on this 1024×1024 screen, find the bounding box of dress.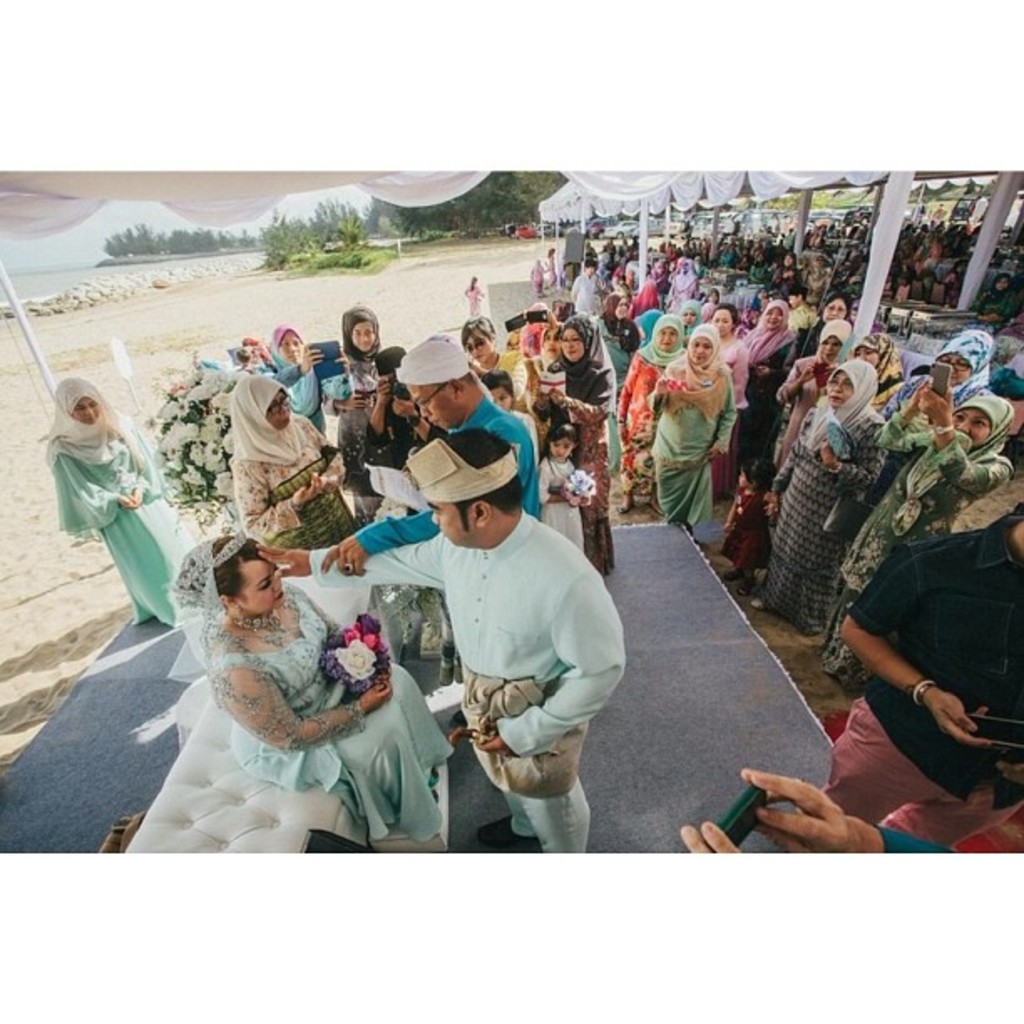
Bounding box: l=540, t=452, r=589, b=559.
